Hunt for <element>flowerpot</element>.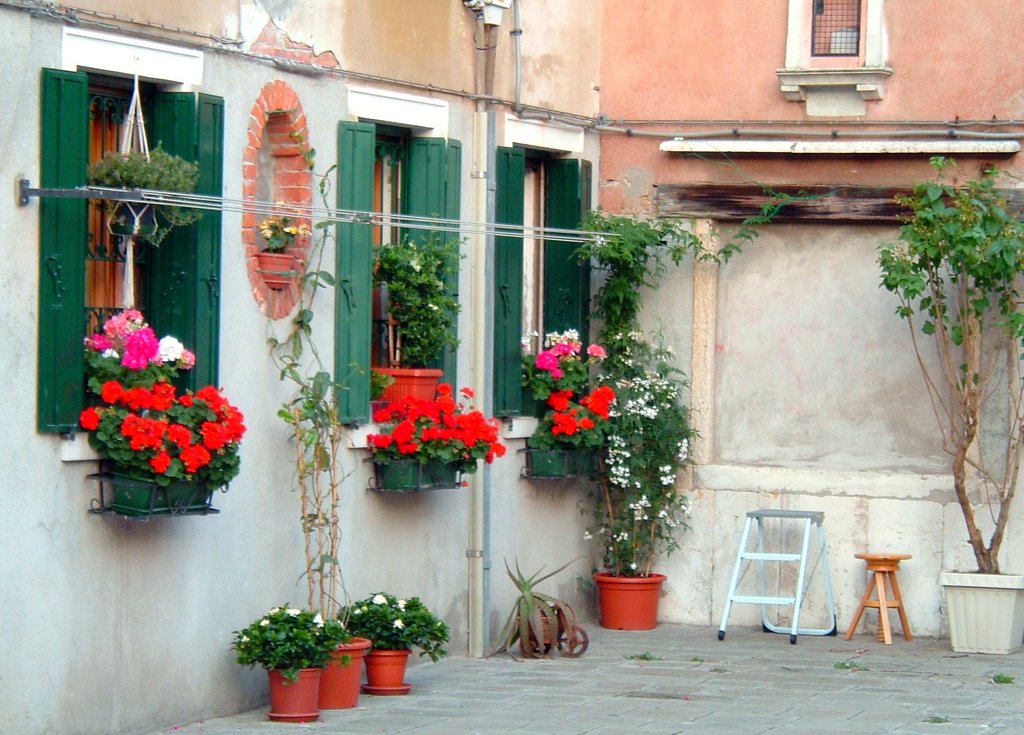
Hunted down at Rect(522, 447, 600, 480).
